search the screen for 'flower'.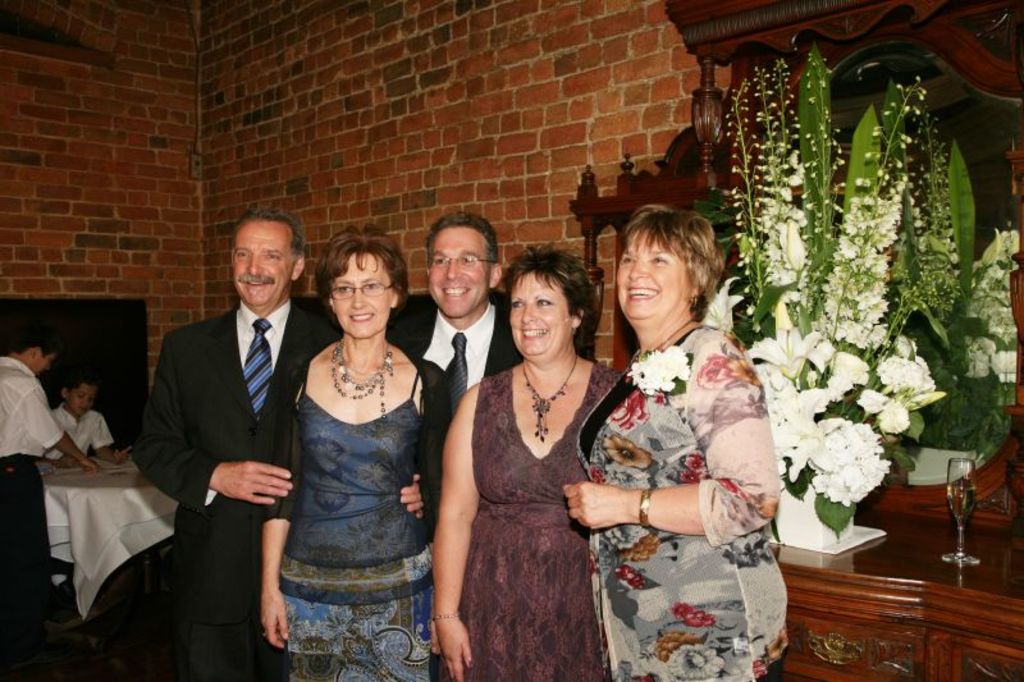
Found at pyautogui.locateOnScreen(664, 640, 722, 681).
